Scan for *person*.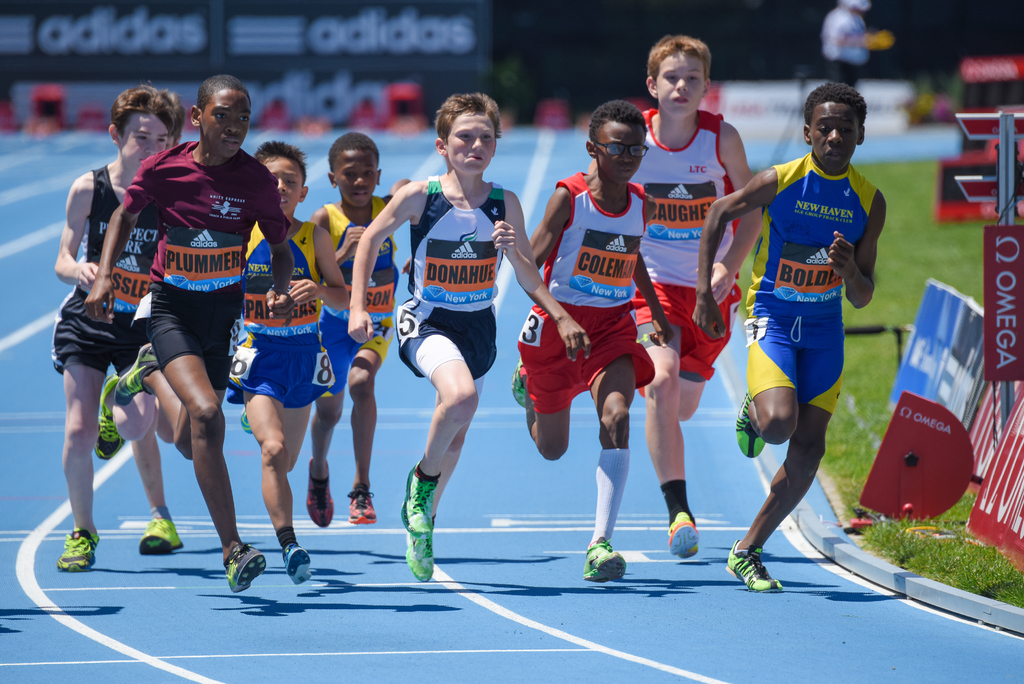
Scan result: 740 55 877 624.
